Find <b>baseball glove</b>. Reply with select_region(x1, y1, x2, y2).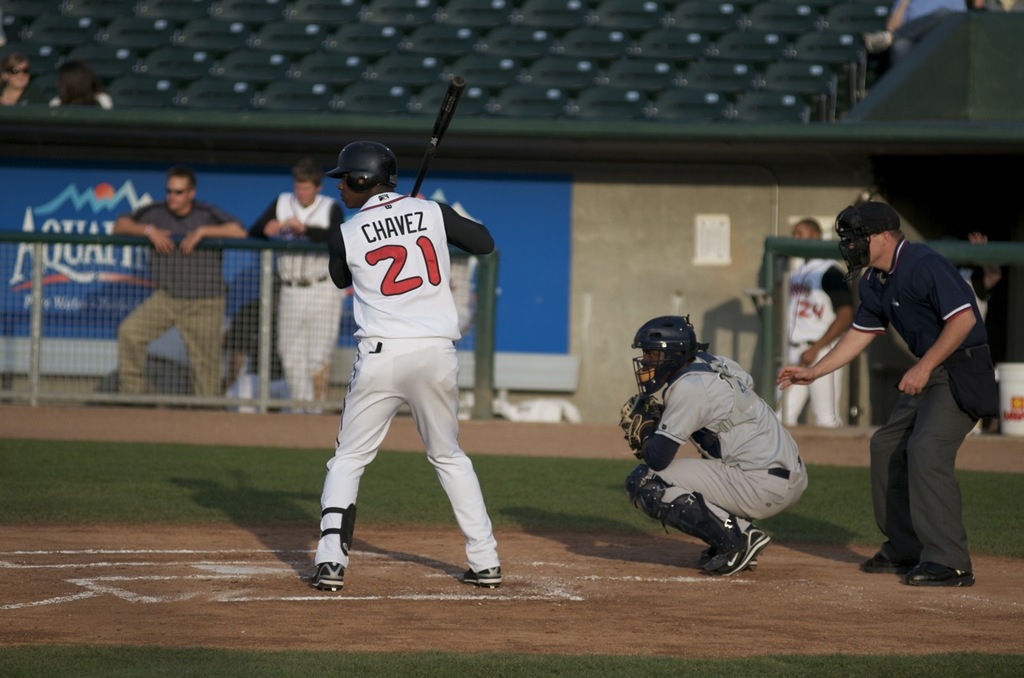
select_region(622, 392, 660, 457).
